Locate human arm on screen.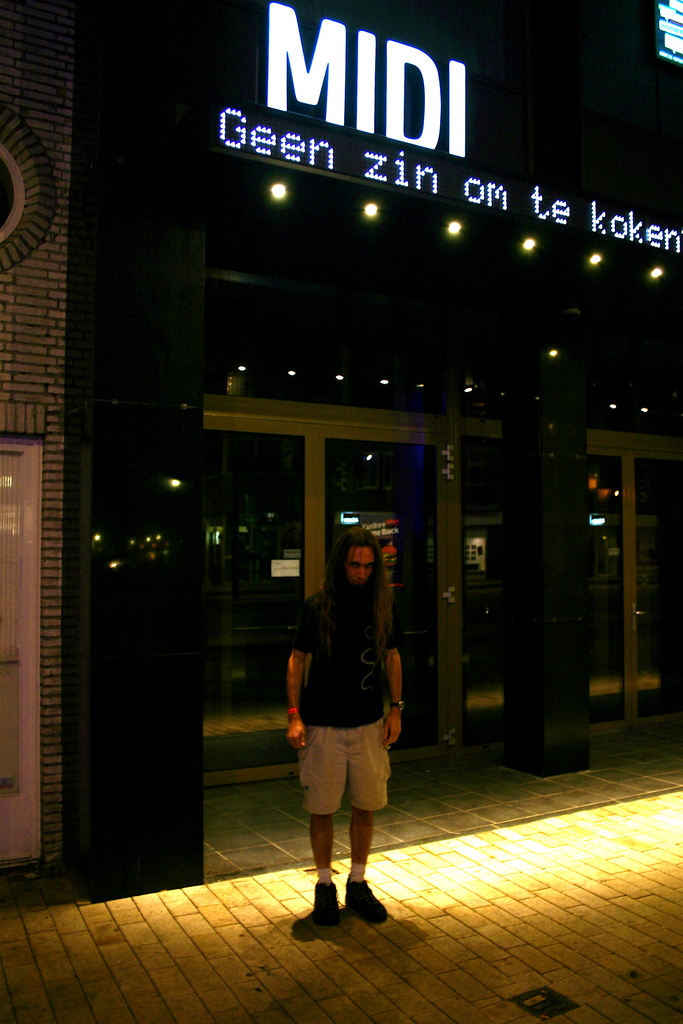
On screen at x1=371, y1=612, x2=415, y2=751.
